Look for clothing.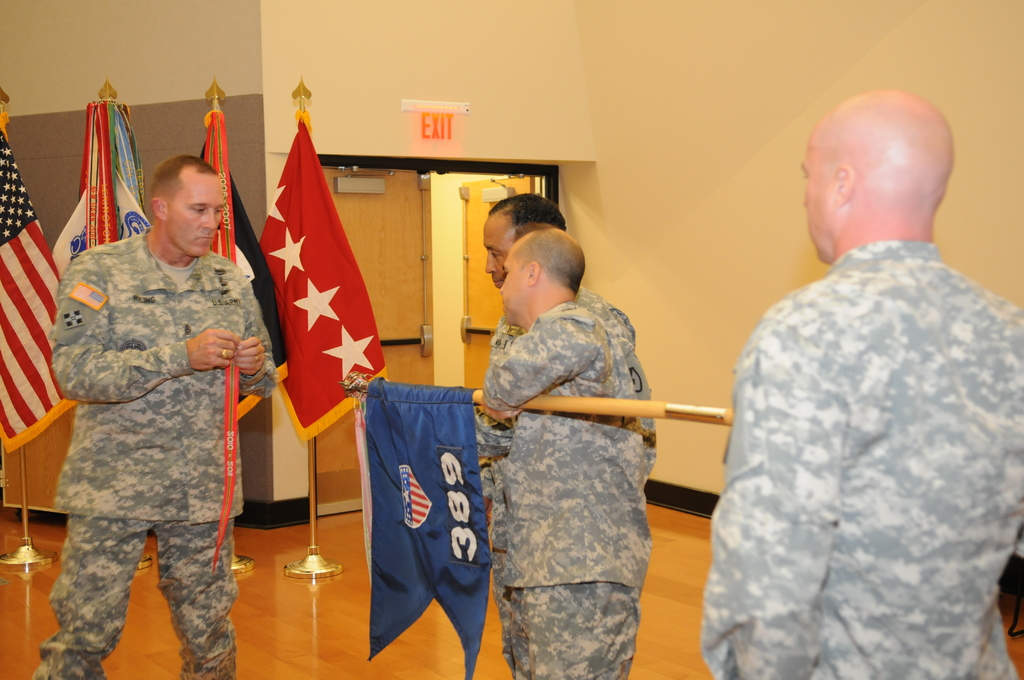
Found: bbox(478, 302, 655, 679).
